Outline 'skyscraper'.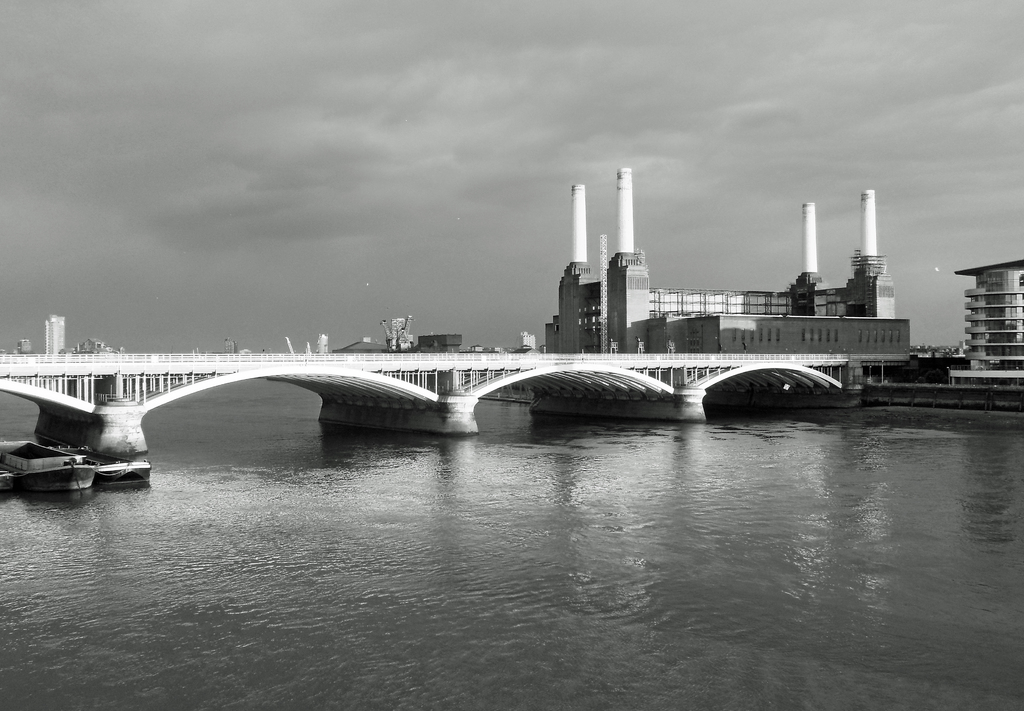
Outline: select_region(538, 165, 655, 357).
